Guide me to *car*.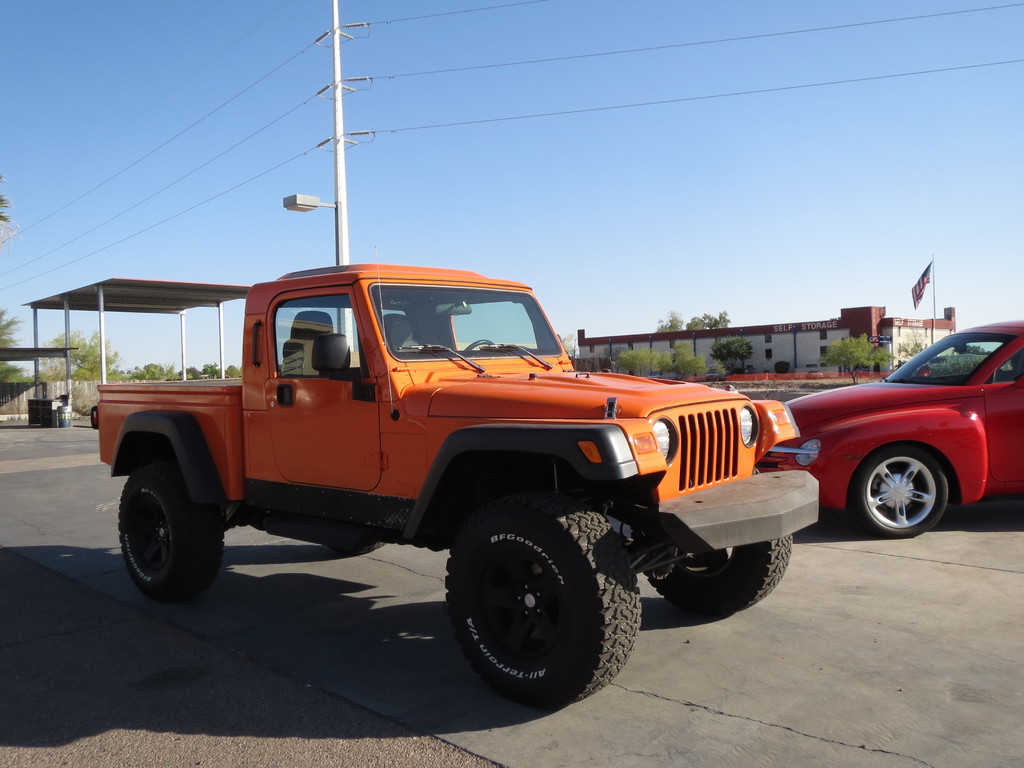
Guidance: 757/319/1023/536.
